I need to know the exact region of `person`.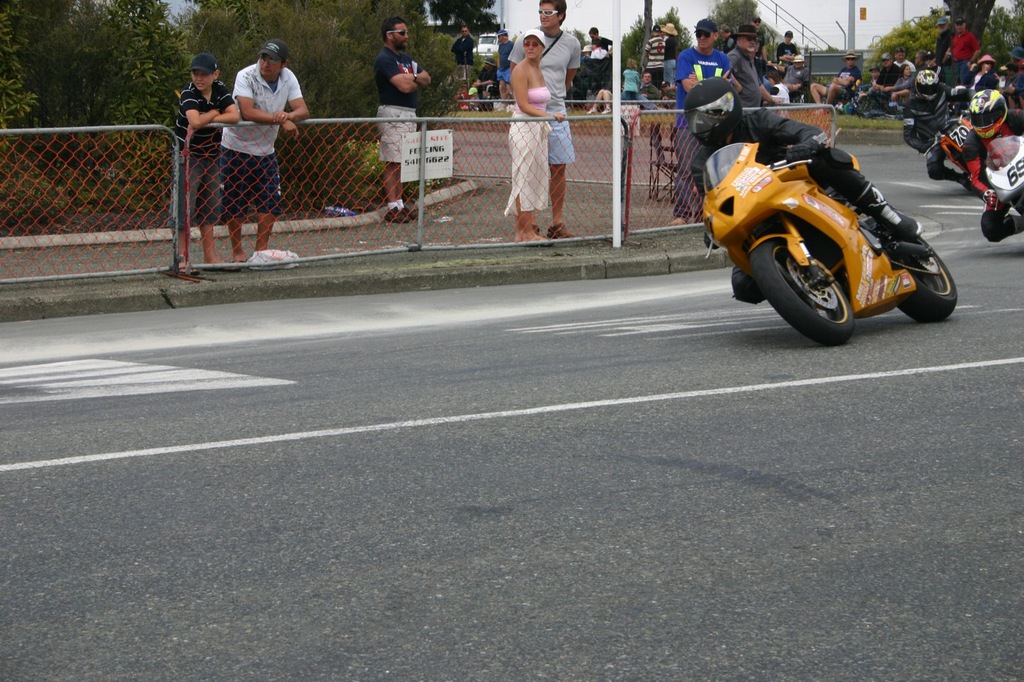
Region: pyautogui.locateOnScreen(666, 18, 737, 229).
